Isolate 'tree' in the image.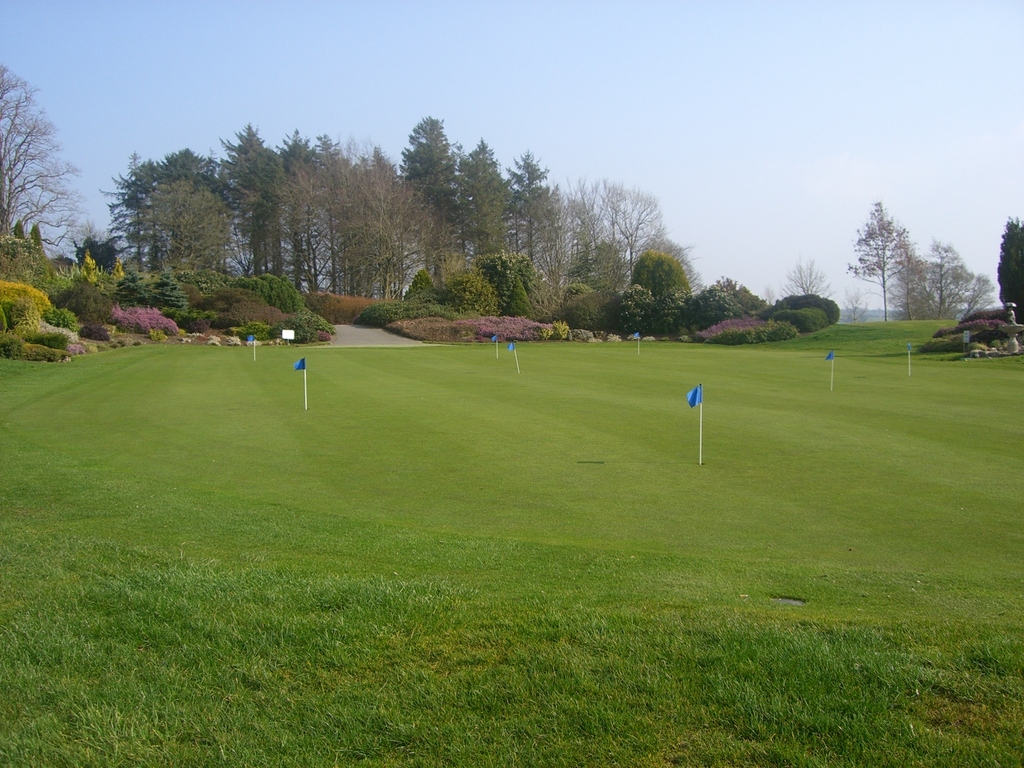
Isolated region: {"left": 1001, "top": 216, "right": 1023, "bottom": 318}.
